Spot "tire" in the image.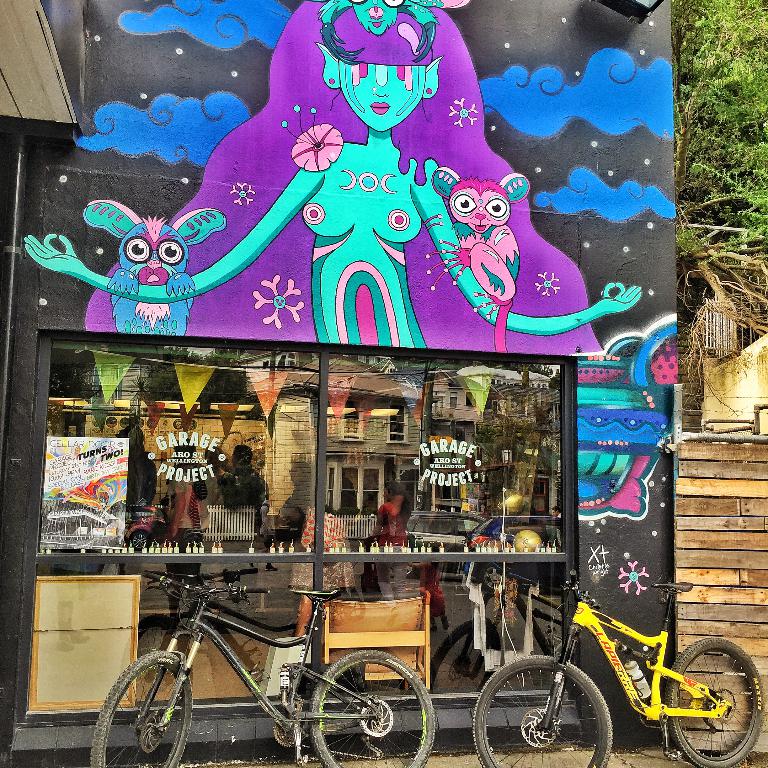
"tire" found at locate(471, 649, 613, 767).
